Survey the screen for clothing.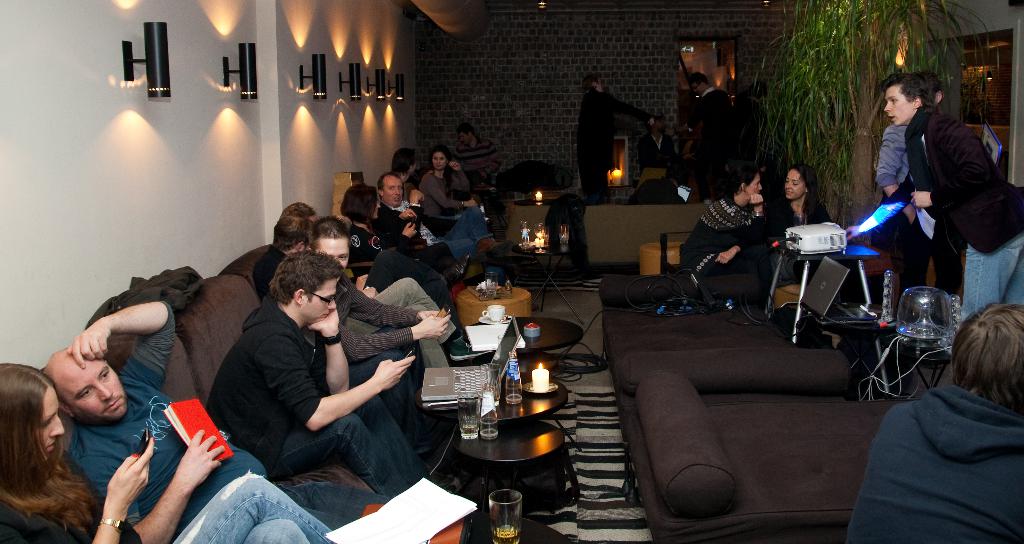
Survey found: left=764, top=204, right=826, bottom=279.
